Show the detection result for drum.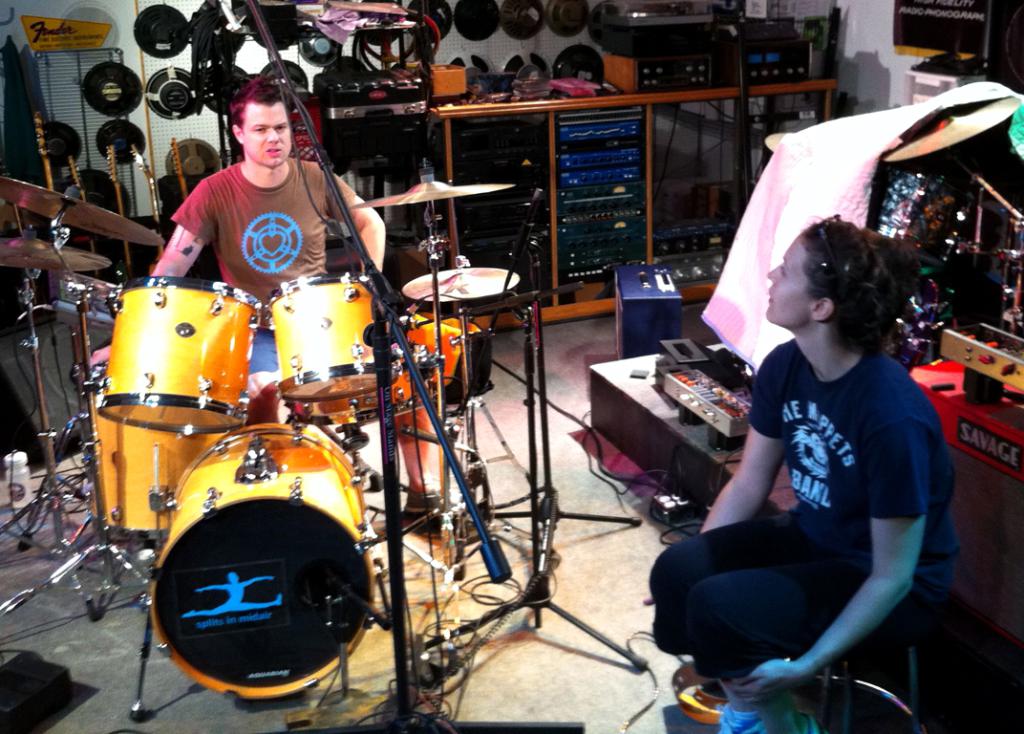
BBox(84, 247, 270, 431).
